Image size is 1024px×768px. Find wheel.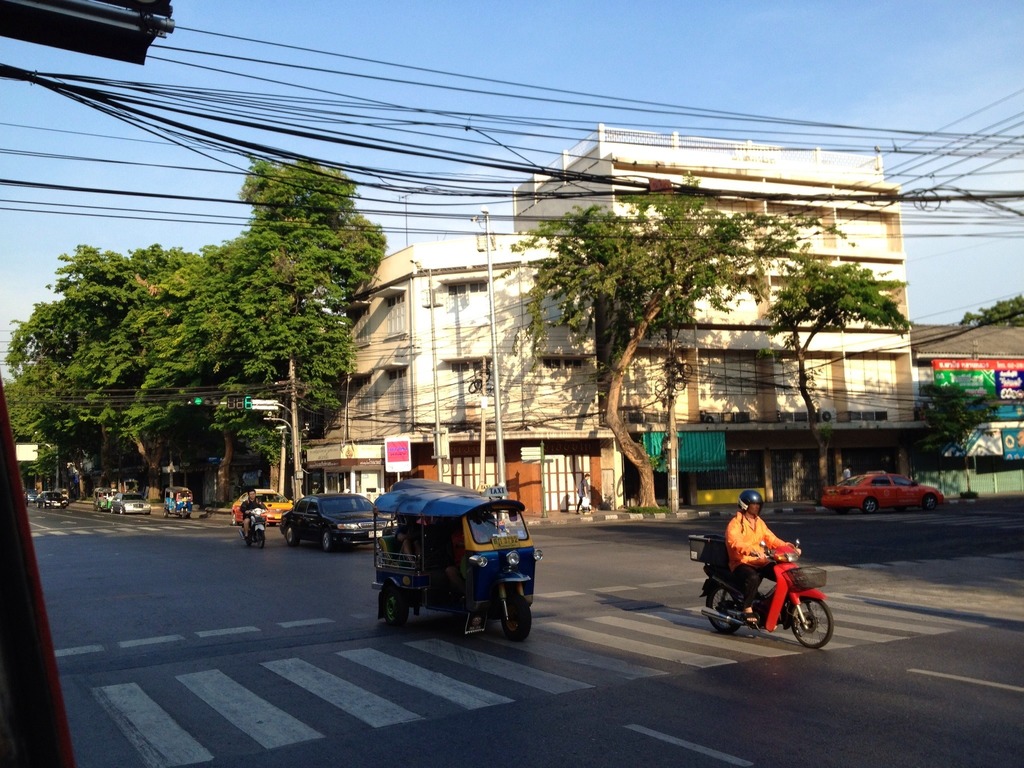
bbox(232, 512, 237, 527).
